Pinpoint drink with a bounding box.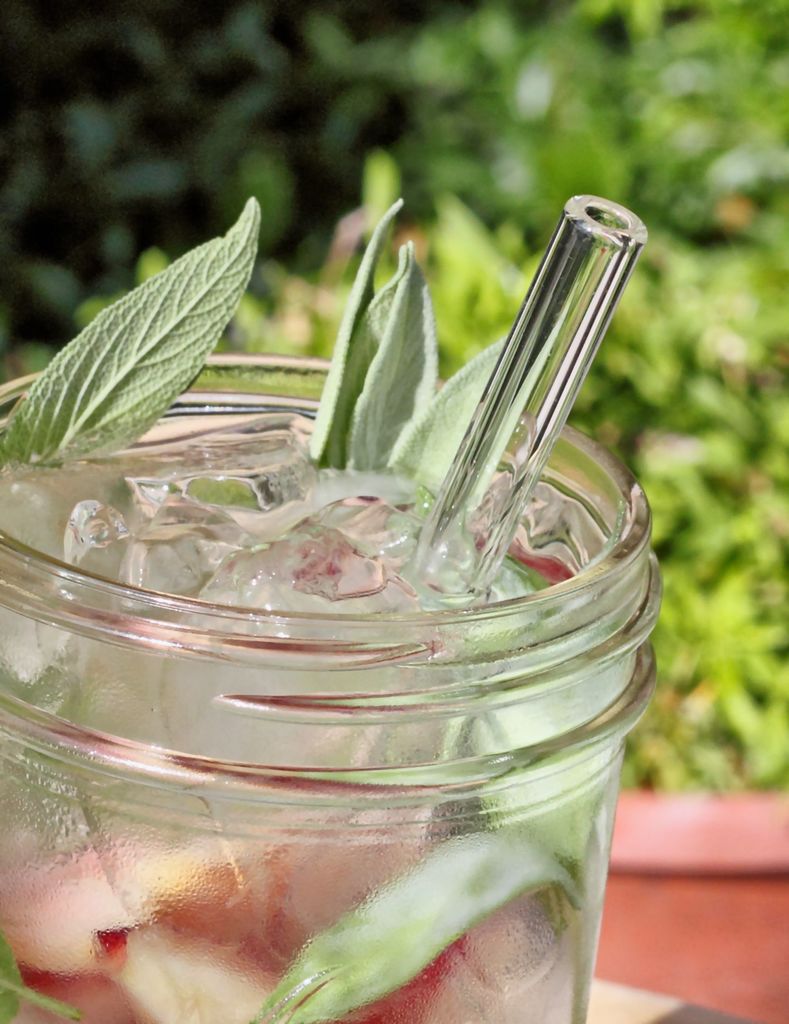
bbox(0, 216, 689, 1023).
